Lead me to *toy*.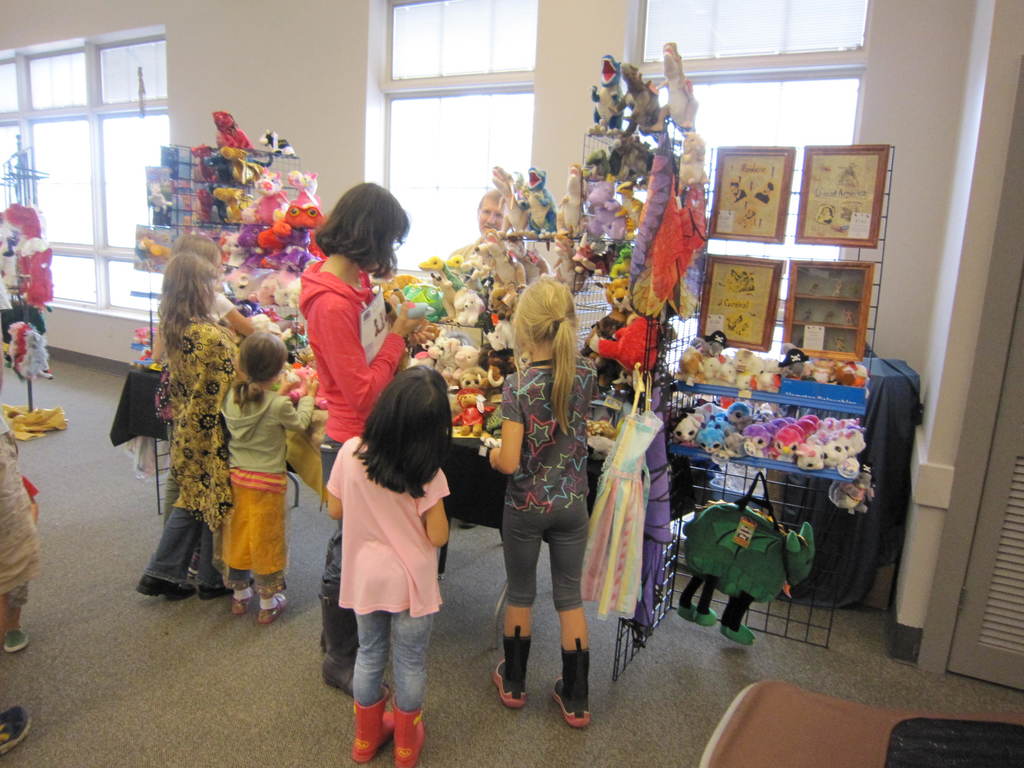
Lead to x1=680, y1=508, x2=815, y2=647.
